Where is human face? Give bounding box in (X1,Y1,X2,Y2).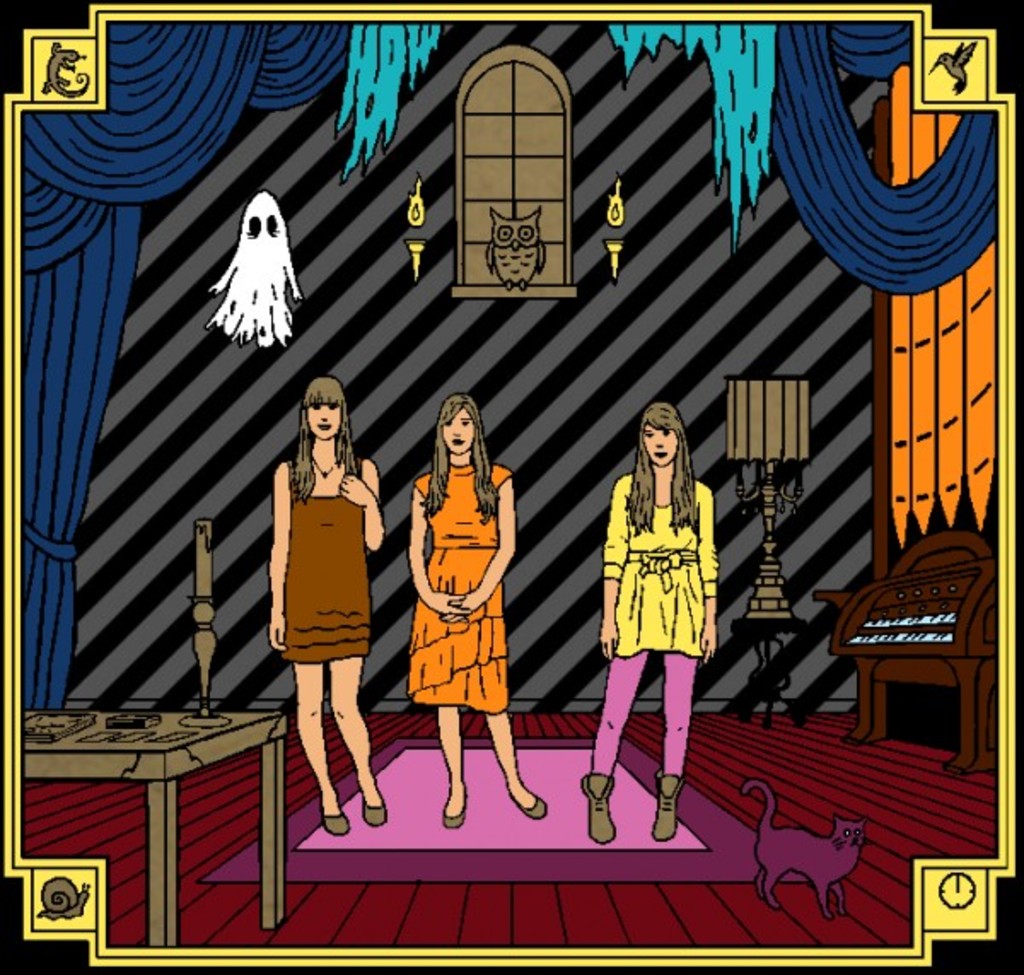
(638,420,679,468).
